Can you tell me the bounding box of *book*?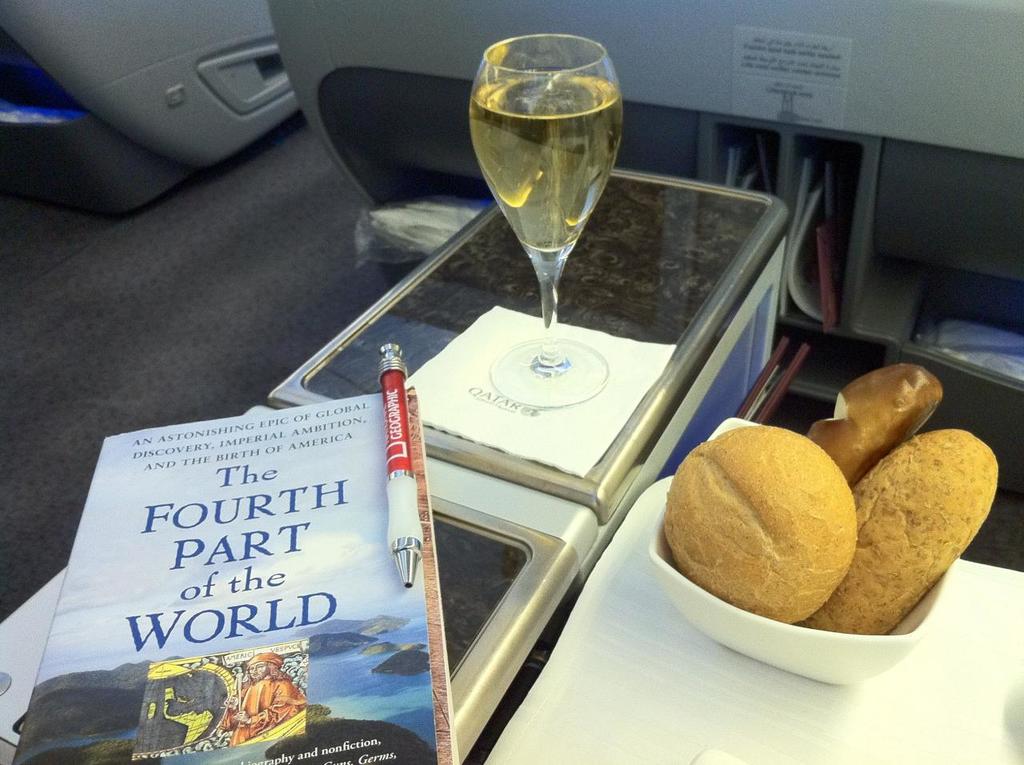
Rect(34, 370, 482, 756).
